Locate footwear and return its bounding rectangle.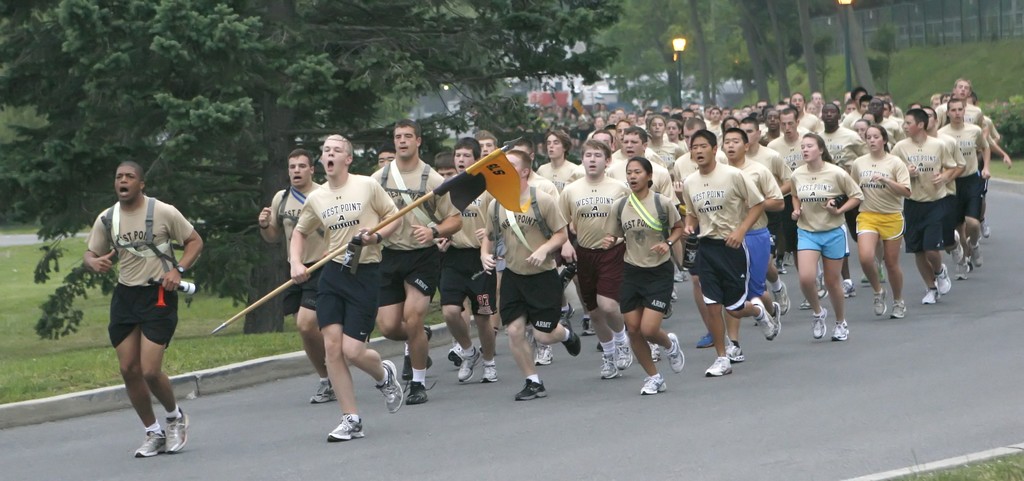
815 273 827 298.
